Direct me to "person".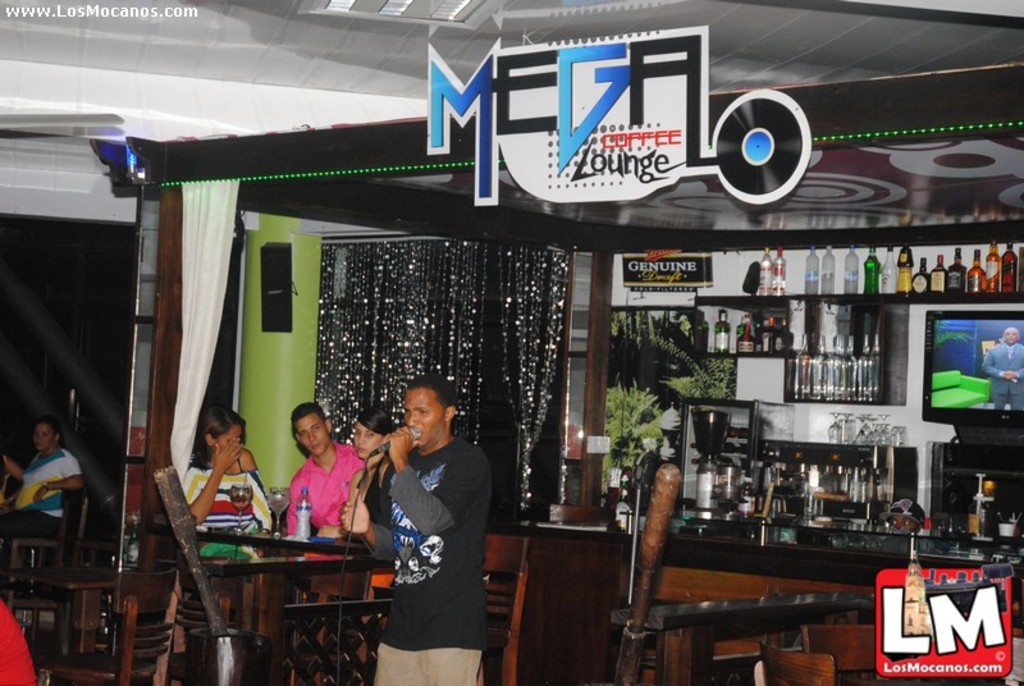
Direction: <box>339,370,494,685</box>.
